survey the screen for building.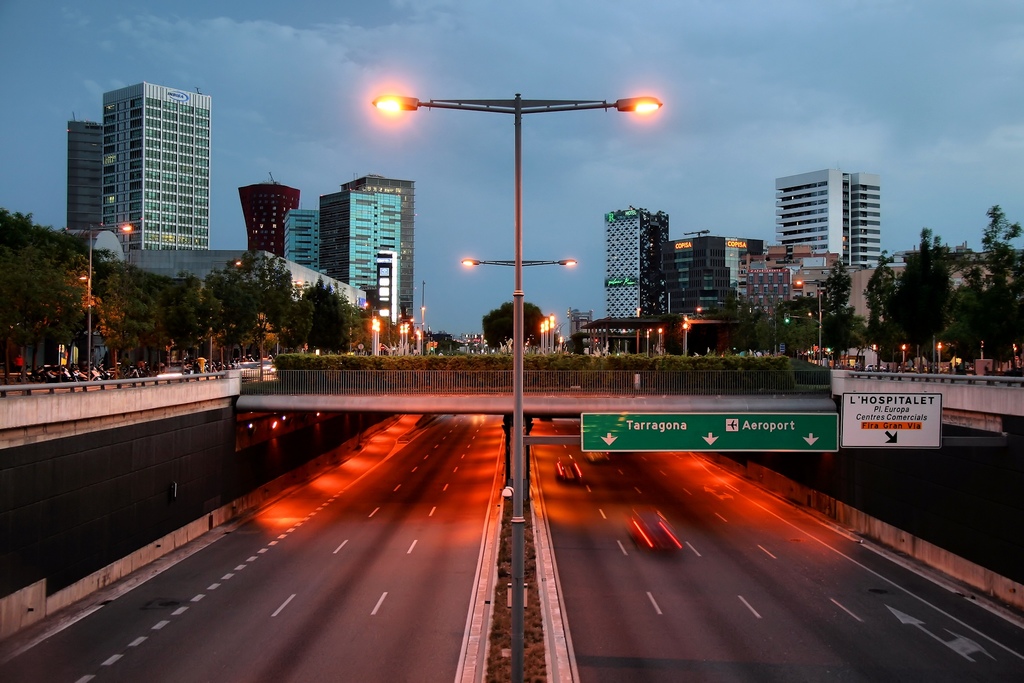
Survey found: select_region(737, 245, 857, 315).
